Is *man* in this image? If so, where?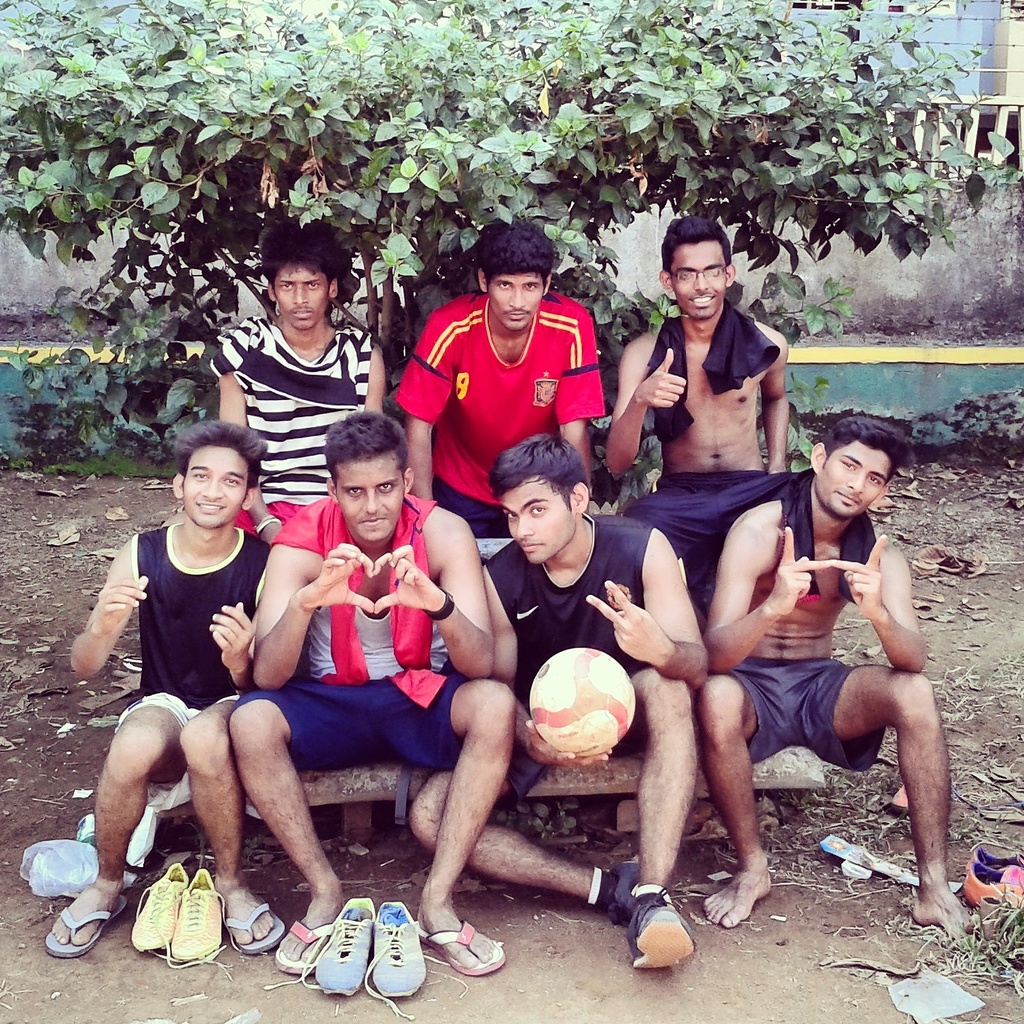
Yes, at region(409, 435, 710, 970).
